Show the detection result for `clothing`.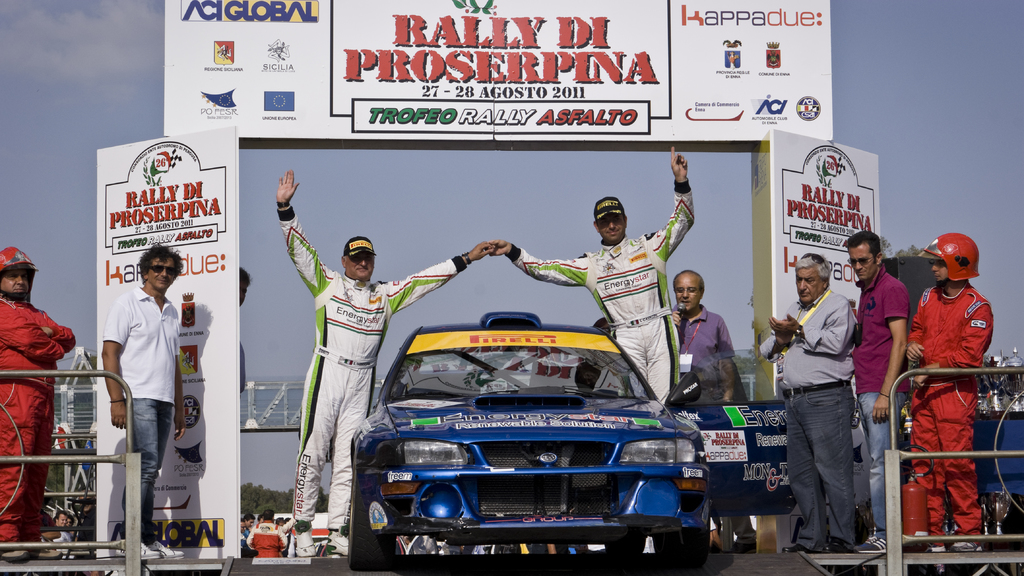
detection(0, 297, 88, 540).
